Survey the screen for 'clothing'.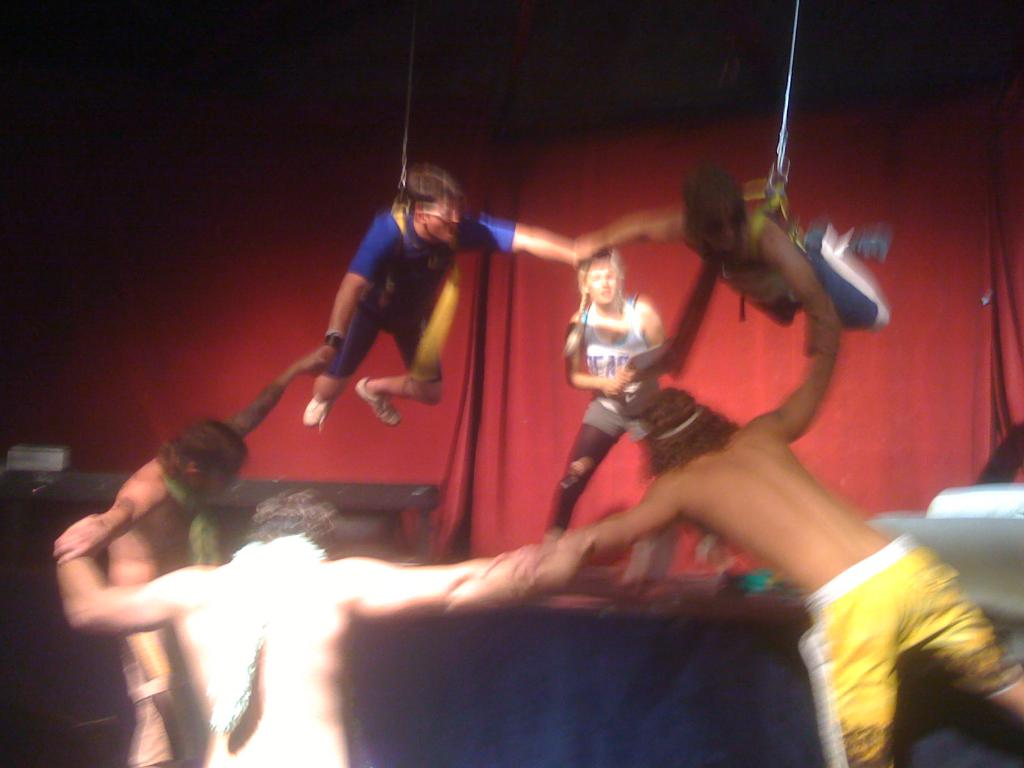
Survey found: {"left": 792, "top": 522, "right": 1023, "bottom": 761}.
